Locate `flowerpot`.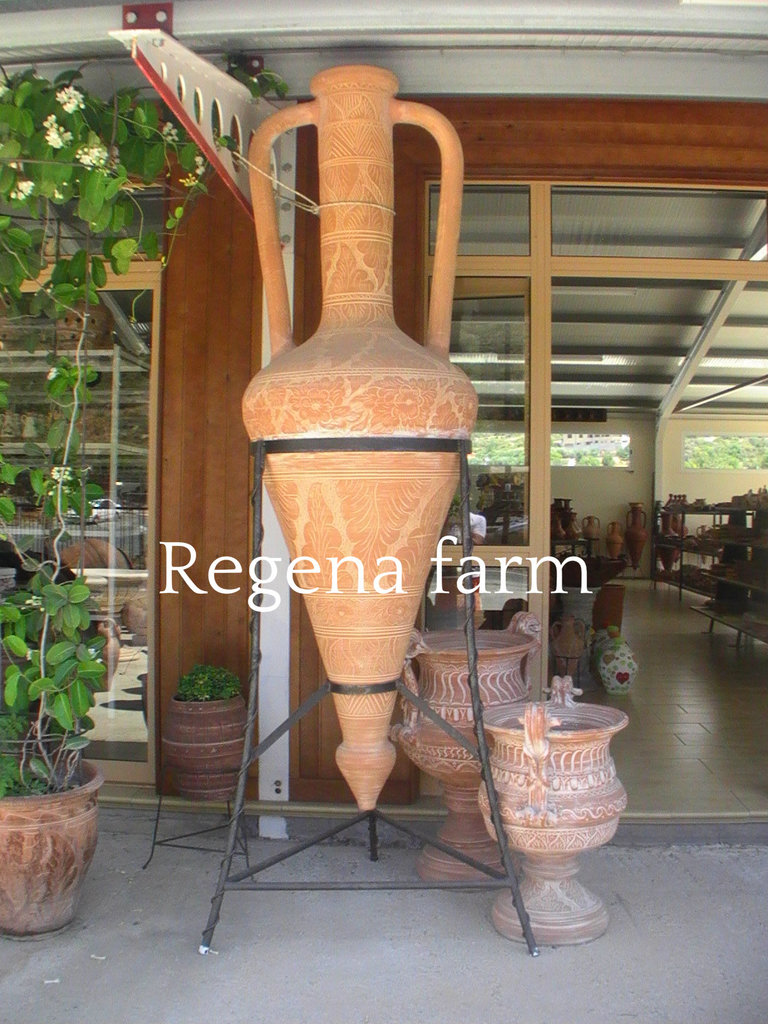
Bounding box: [0, 765, 97, 918].
